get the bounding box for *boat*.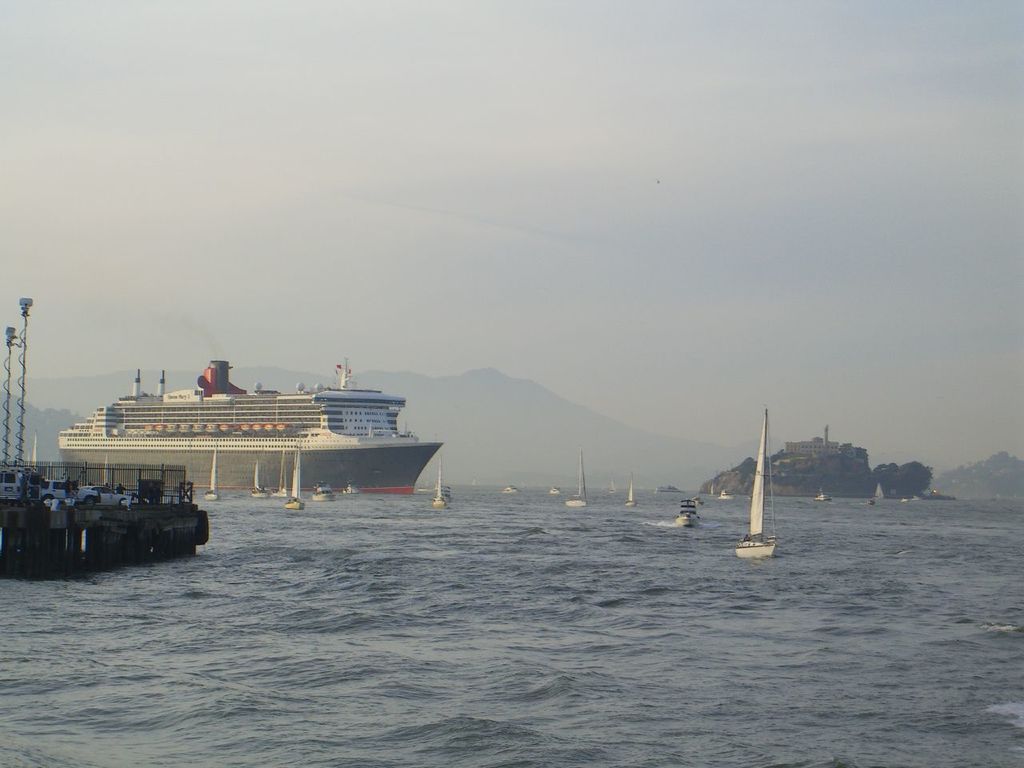
<region>501, 482, 522, 494</region>.
